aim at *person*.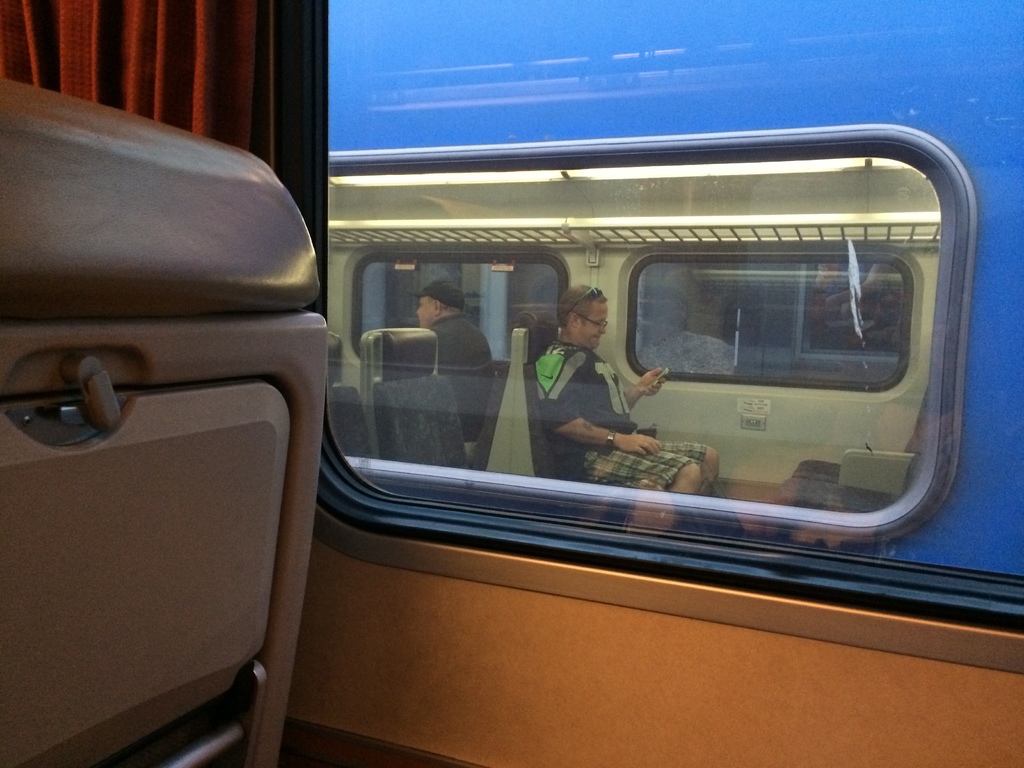
Aimed at select_region(525, 285, 730, 518).
